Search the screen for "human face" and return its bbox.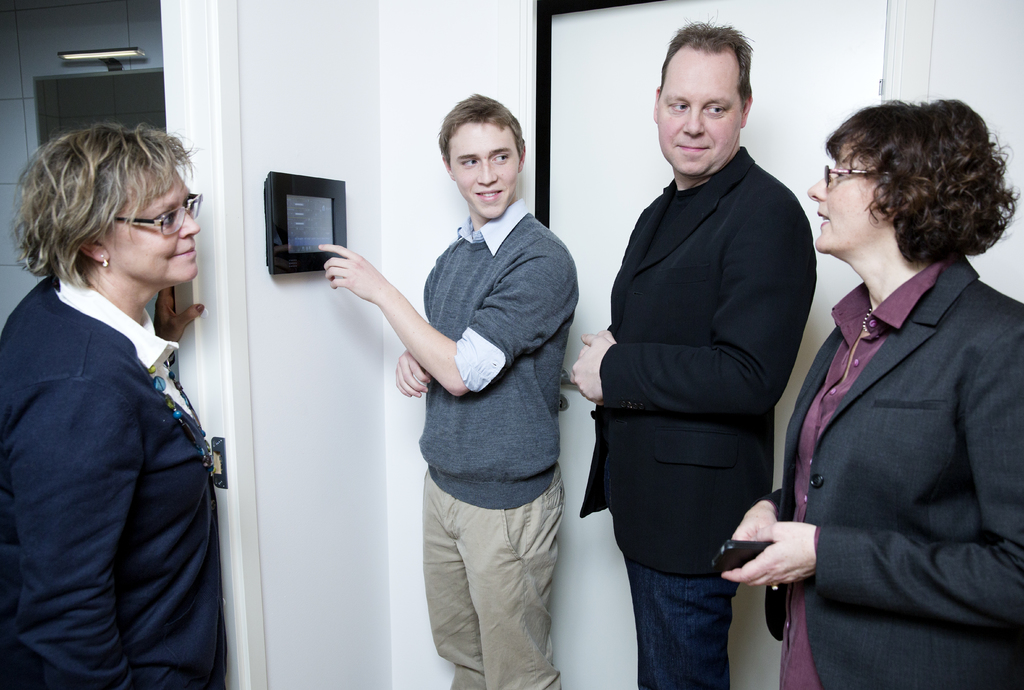
Found: bbox=[444, 122, 521, 220].
